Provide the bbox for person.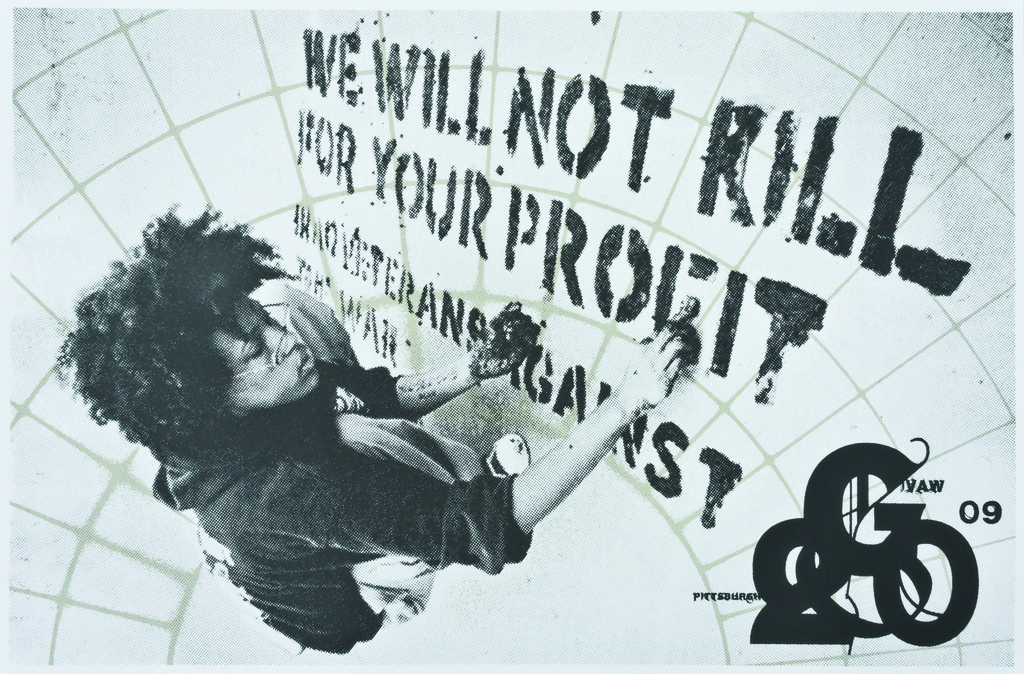
pyautogui.locateOnScreen(147, 153, 668, 670).
